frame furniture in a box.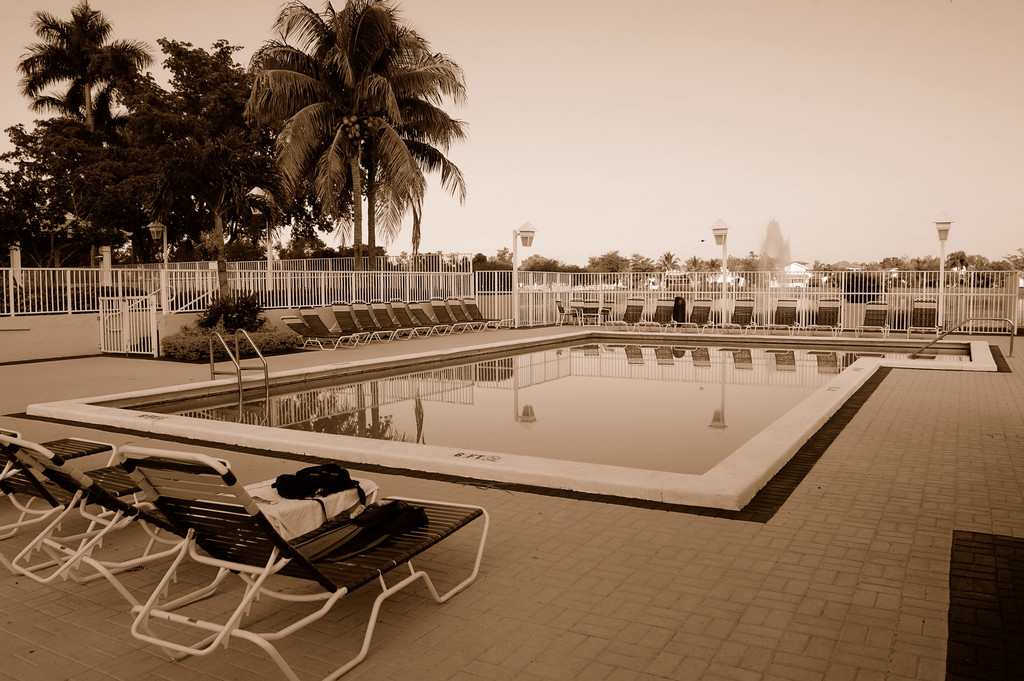
box=[607, 296, 648, 334].
